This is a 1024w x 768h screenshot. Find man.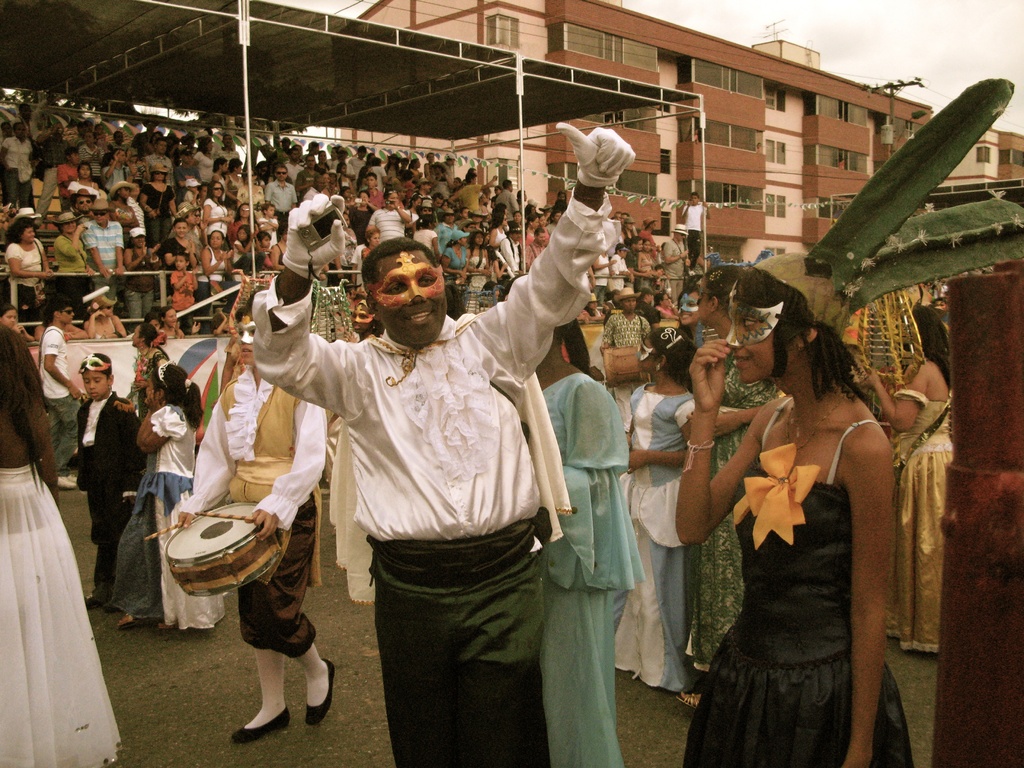
Bounding box: [x1=172, y1=304, x2=337, y2=747].
